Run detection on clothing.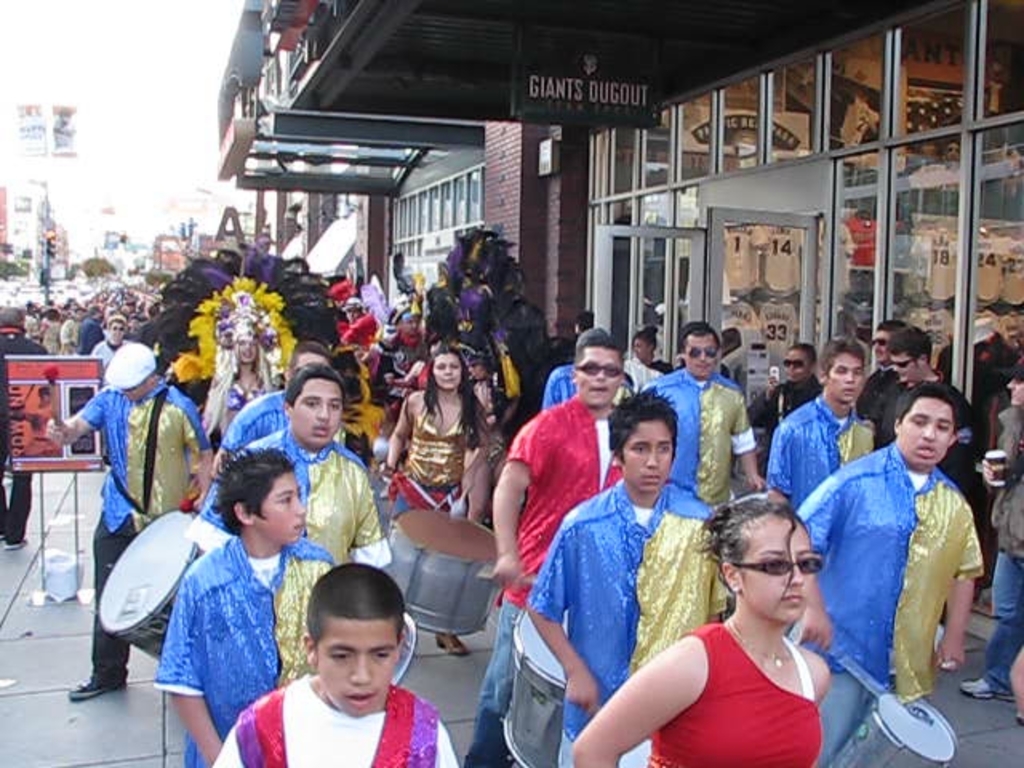
Result: (819, 413, 995, 730).
